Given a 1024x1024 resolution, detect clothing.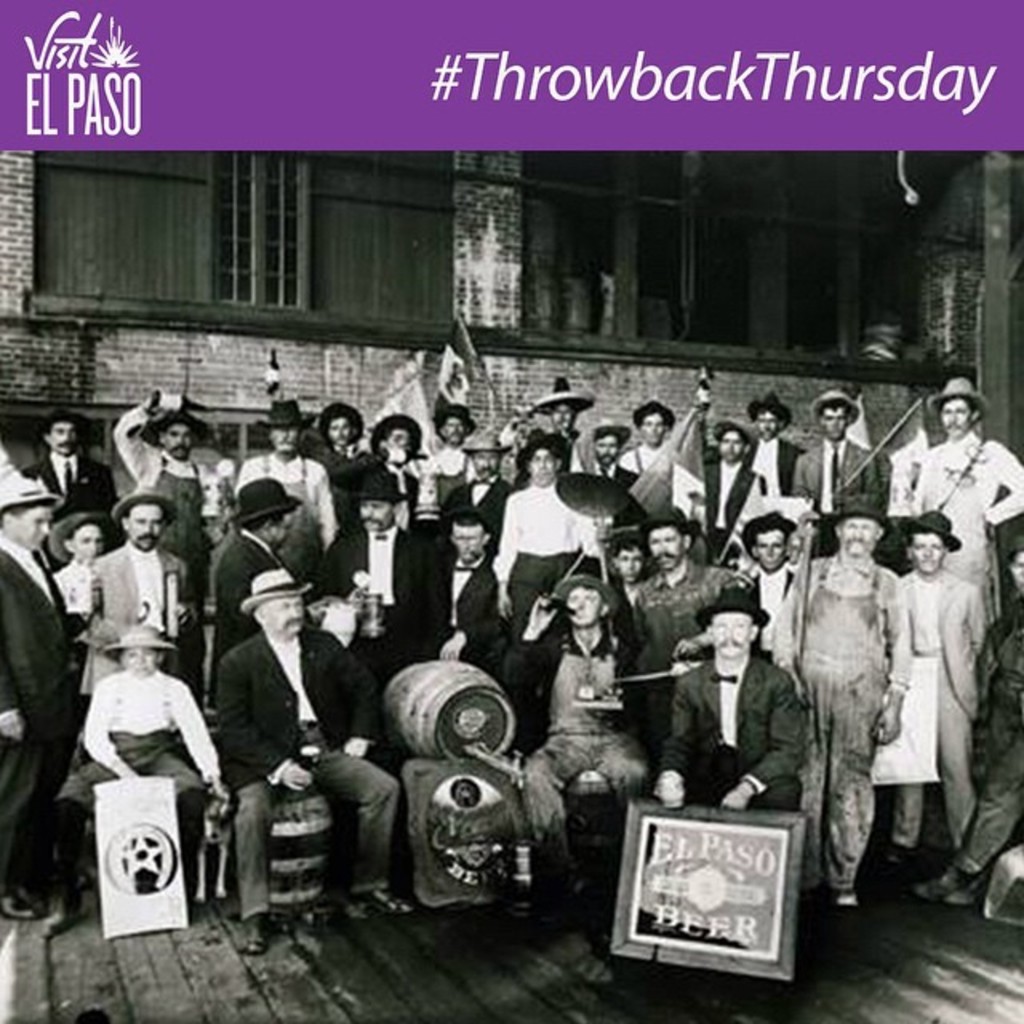
x1=587 y1=461 x2=642 y2=515.
